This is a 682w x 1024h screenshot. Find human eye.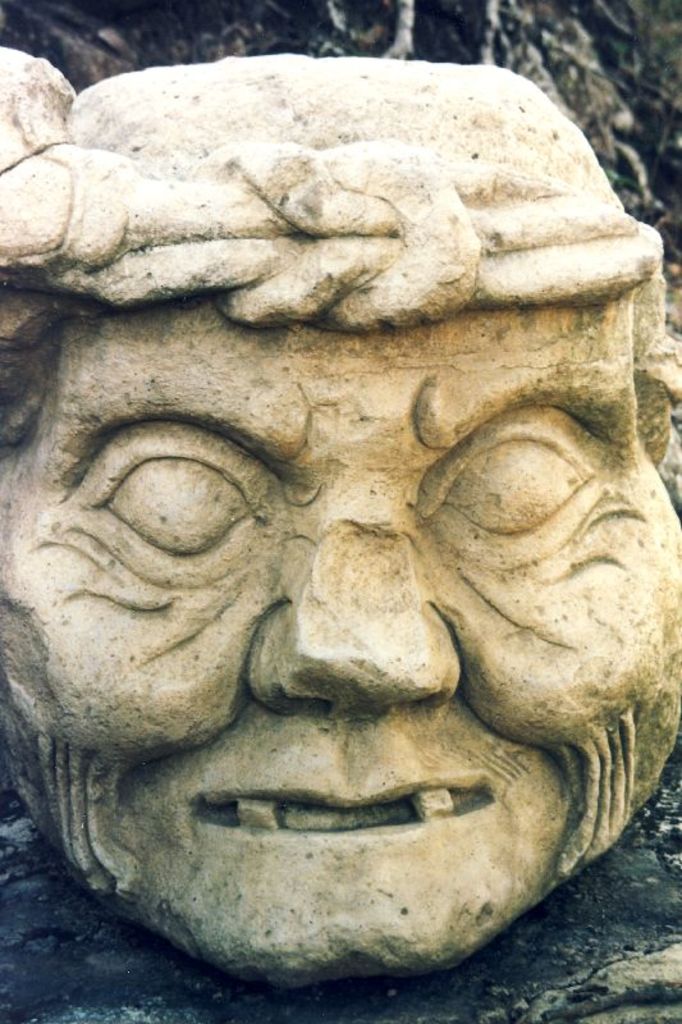
Bounding box: rect(79, 424, 275, 571).
